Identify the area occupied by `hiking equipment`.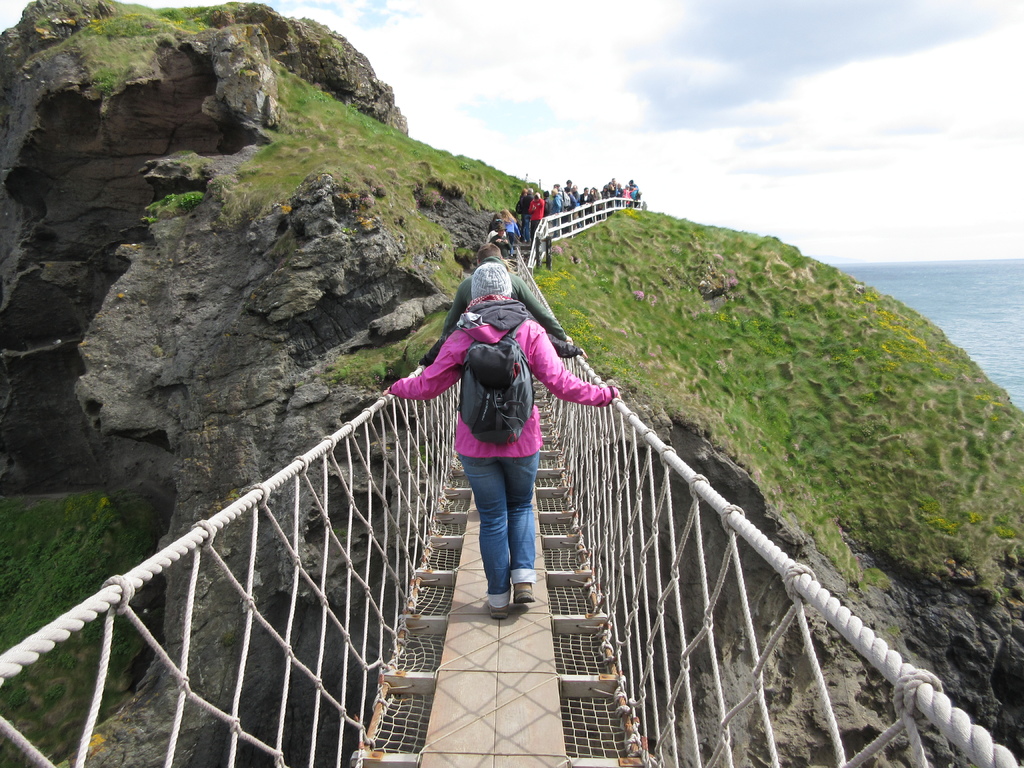
Area: rect(516, 198, 521, 214).
